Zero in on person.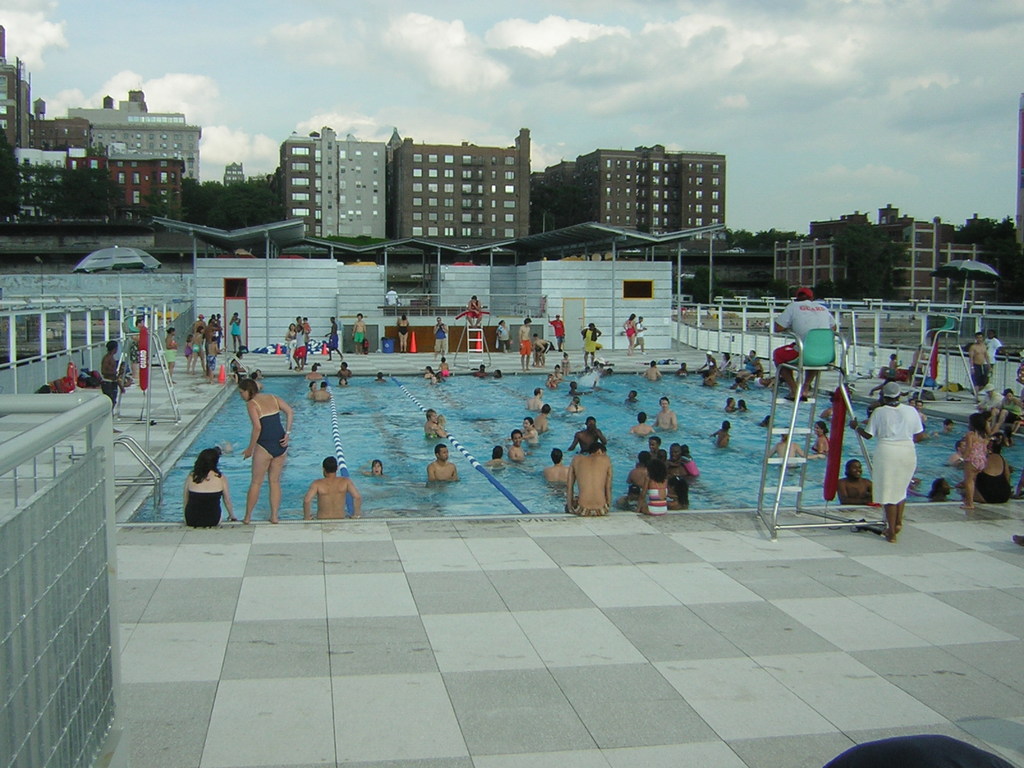
Zeroed in: l=185, t=332, r=193, b=371.
